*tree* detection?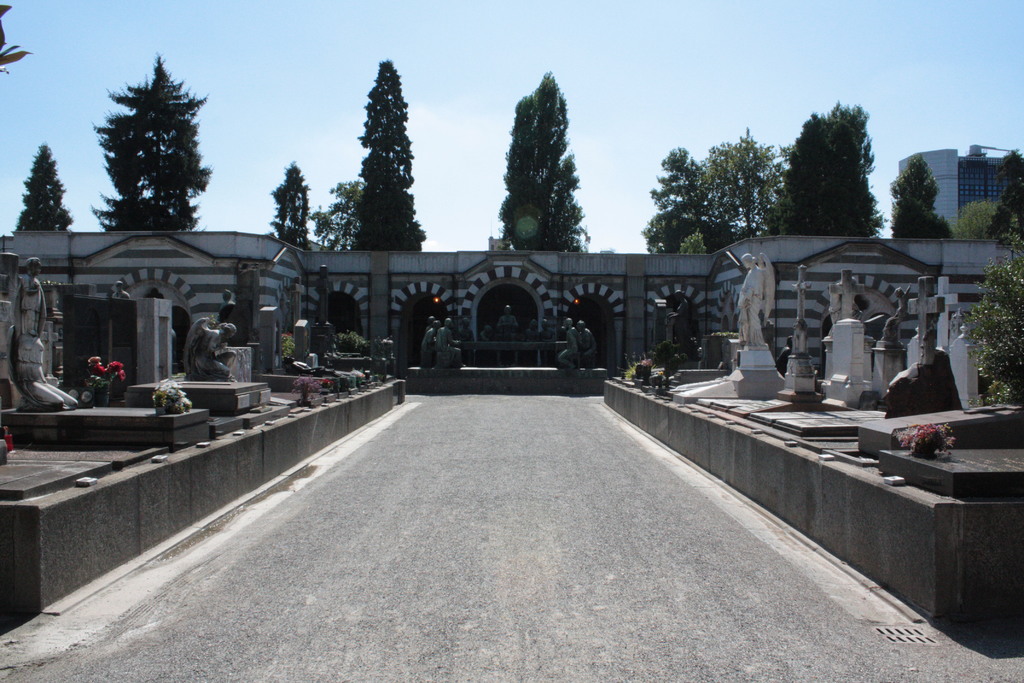
[left=265, top=161, right=309, bottom=257]
